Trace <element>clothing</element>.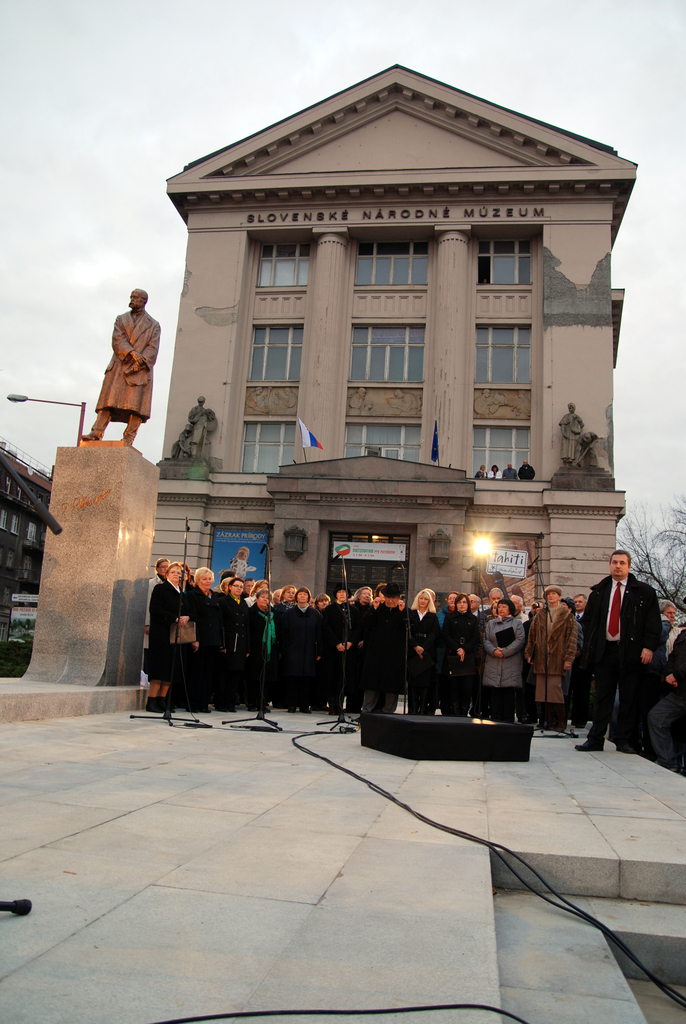
Traced to <bbox>660, 625, 685, 651</bbox>.
